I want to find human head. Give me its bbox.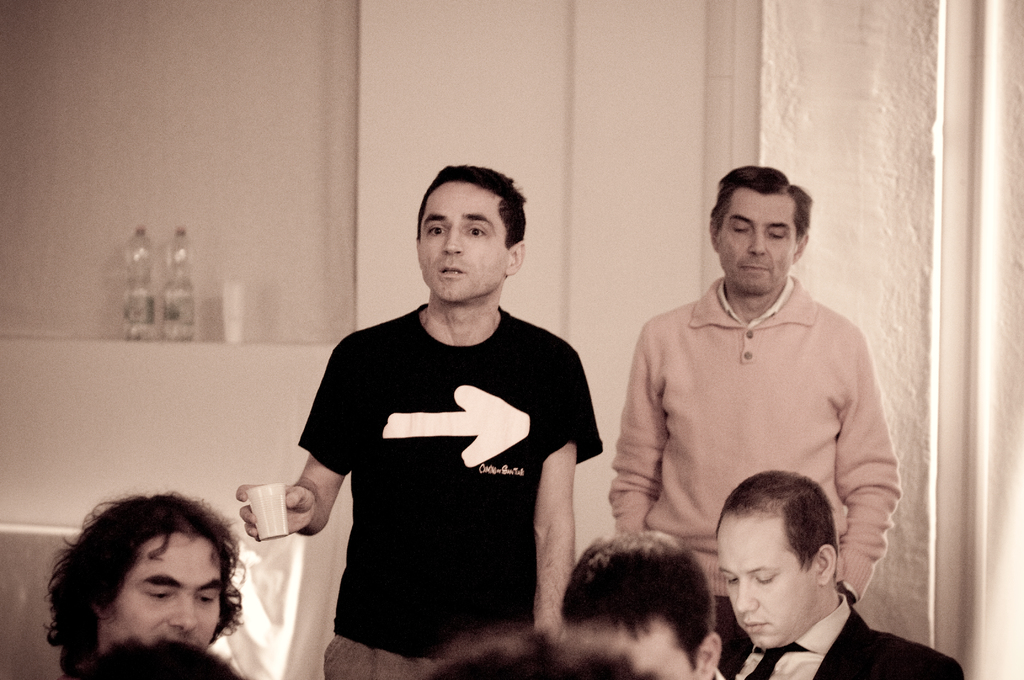
bbox(715, 465, 838, 649).
